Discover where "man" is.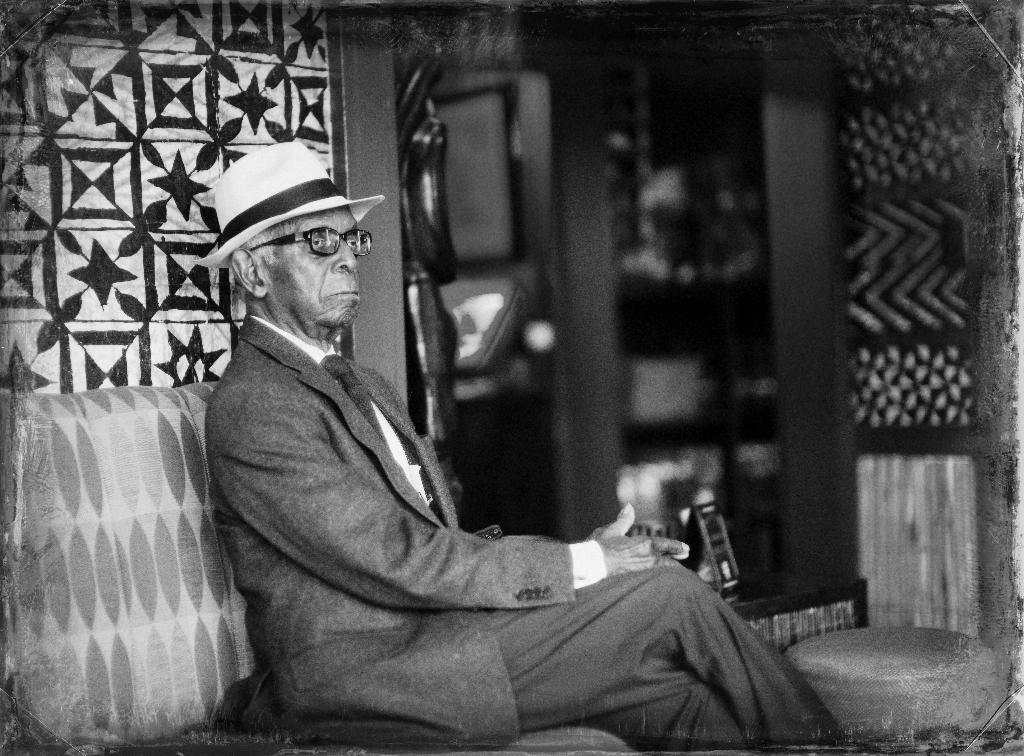
Discovered at <bbox>172, 157, 826, 725</bbox>.
